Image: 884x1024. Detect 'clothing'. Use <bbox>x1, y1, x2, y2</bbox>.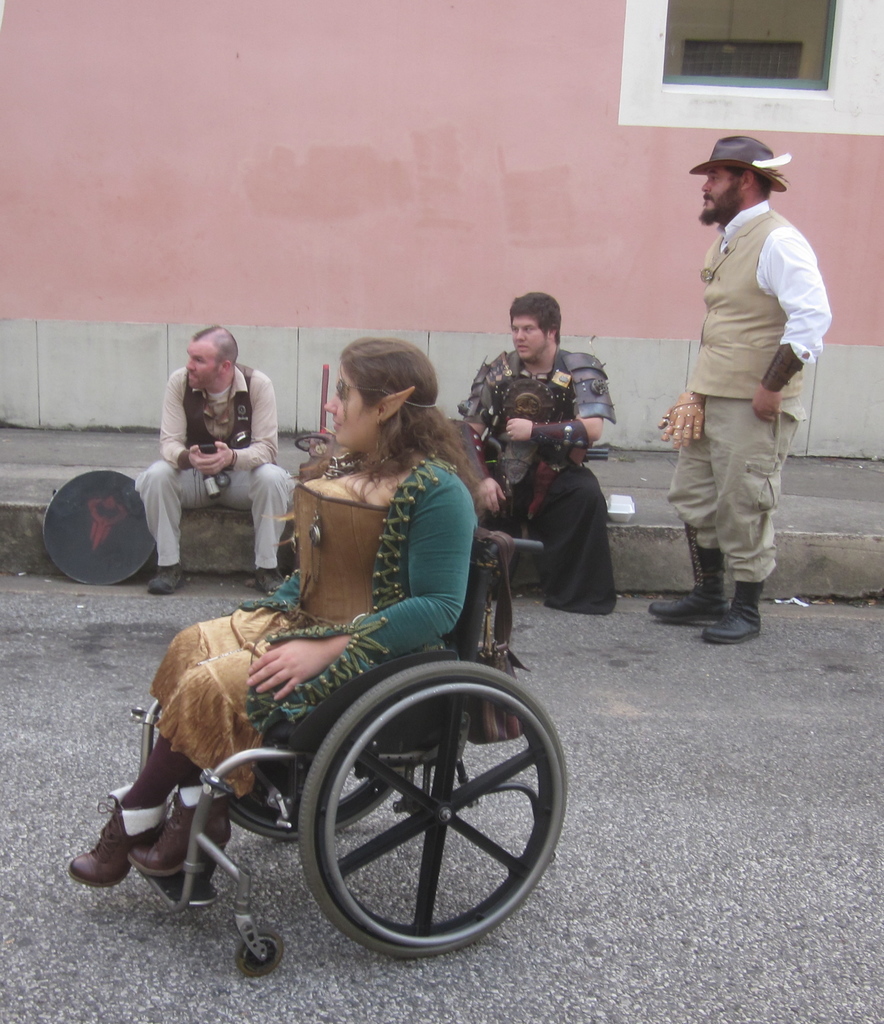
<bbox>152, 481, 463, 829</bbox>.
